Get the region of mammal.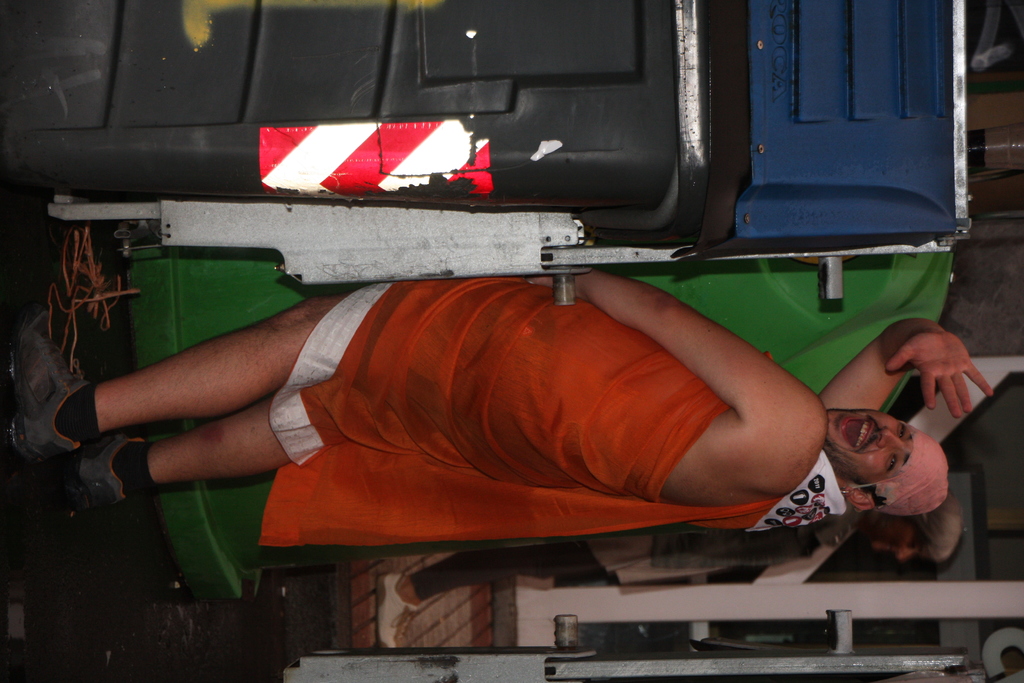
box=[60, 190, 953, 571].
